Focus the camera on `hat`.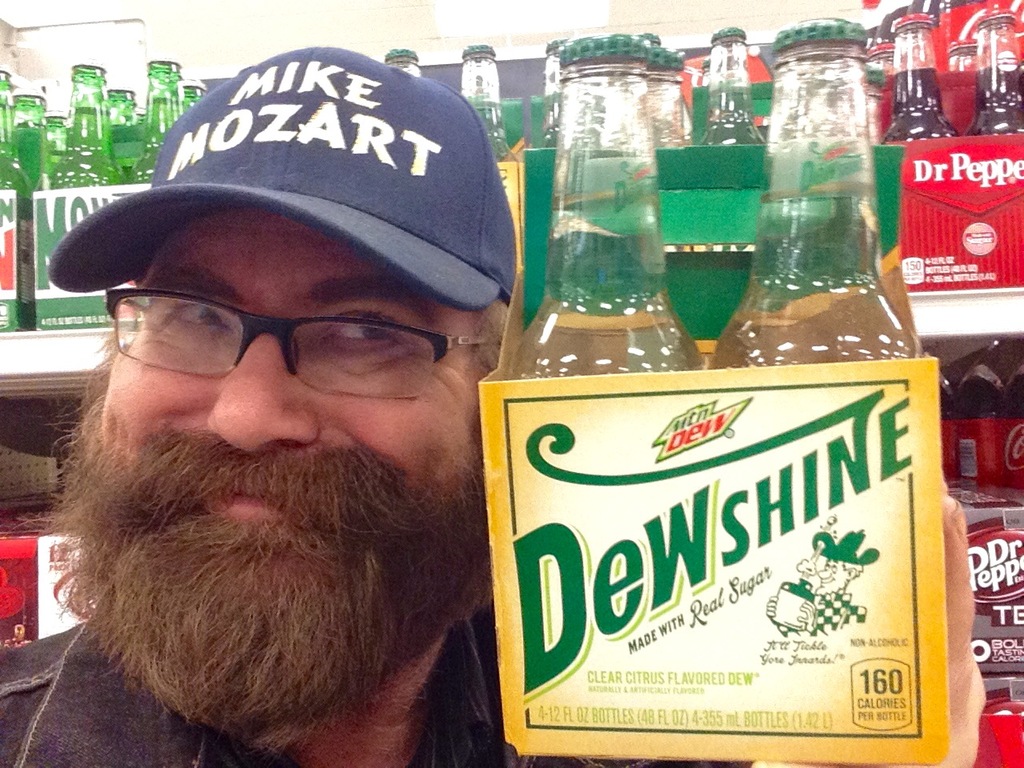
Focus region: detection(47, 48, 517, 306).
